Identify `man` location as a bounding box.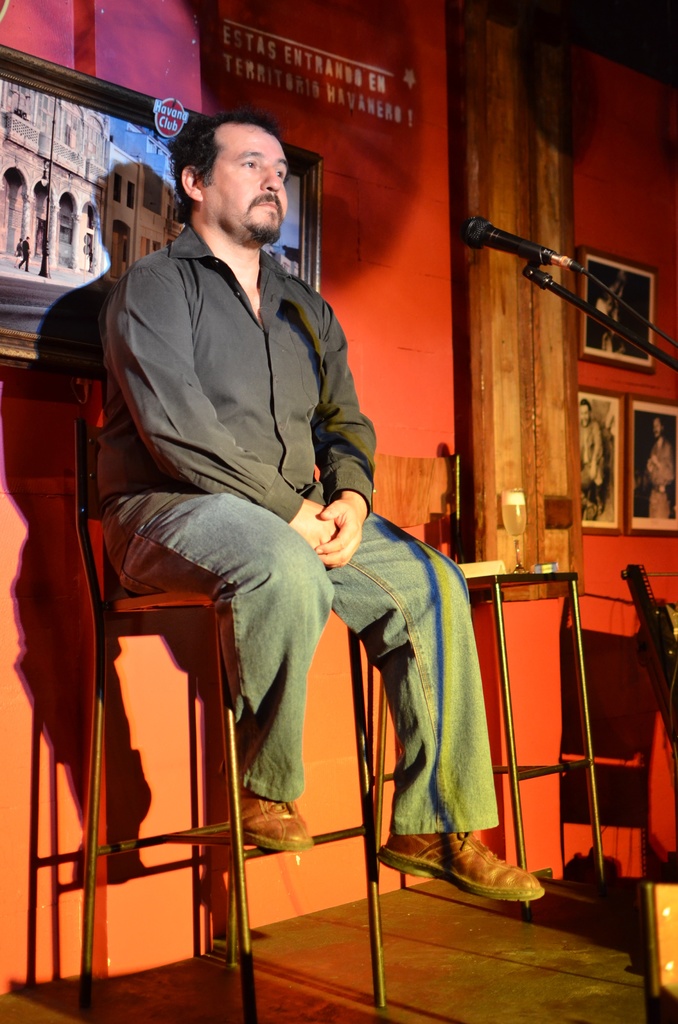
BBox(579, 396, 606, 522).
